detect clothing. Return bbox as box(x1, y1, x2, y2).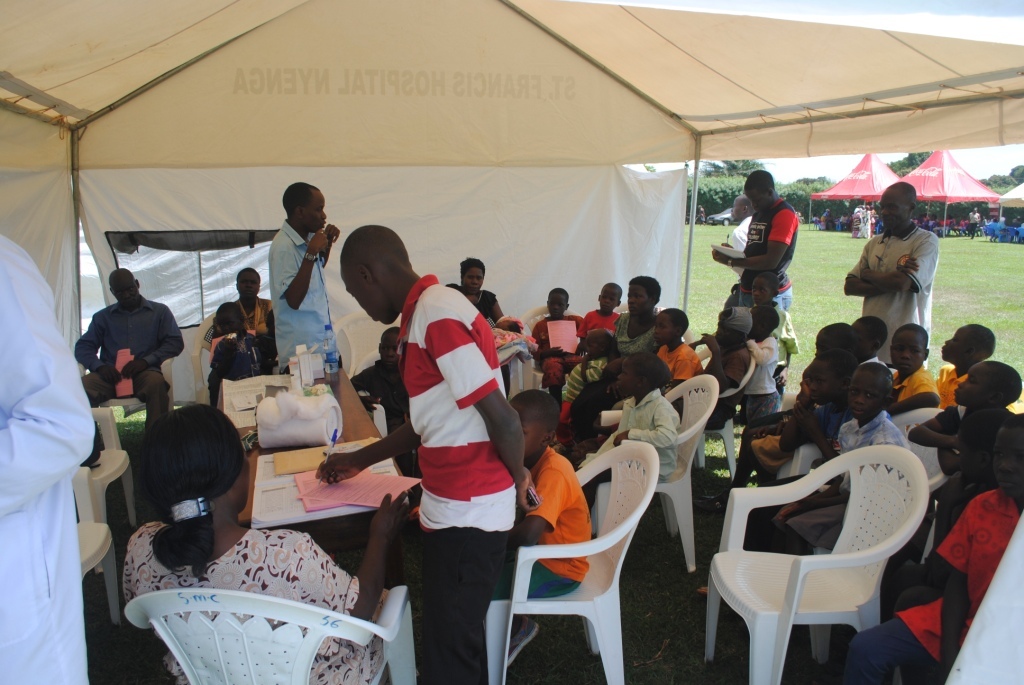
box(656, 338, 694, 393).
